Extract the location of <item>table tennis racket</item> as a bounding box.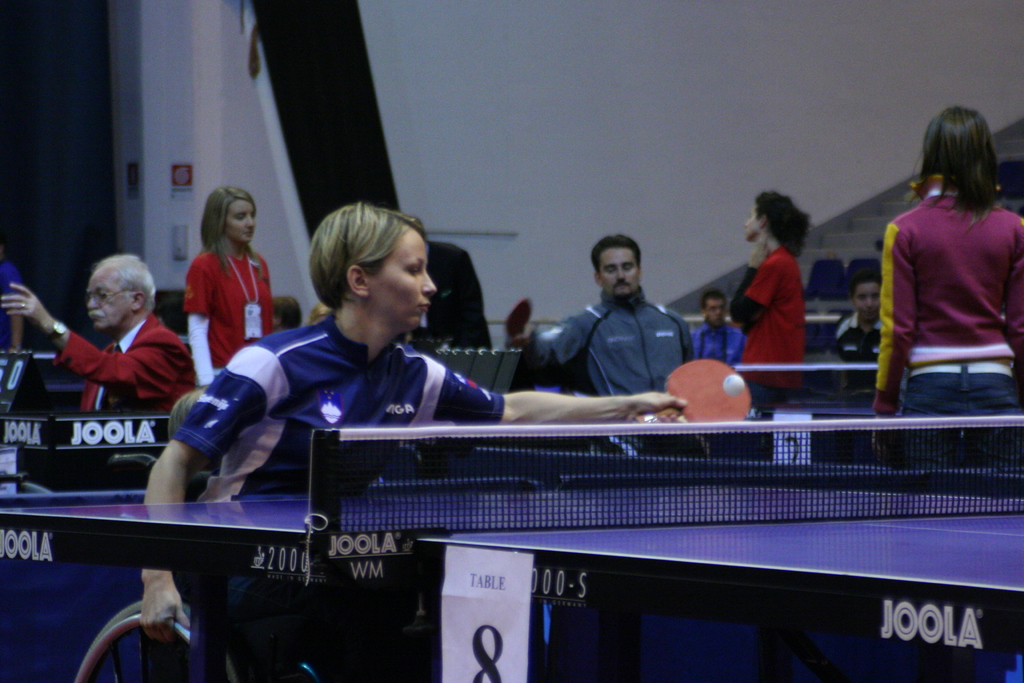
(left=502, top=299, right=534, bottom=342).
